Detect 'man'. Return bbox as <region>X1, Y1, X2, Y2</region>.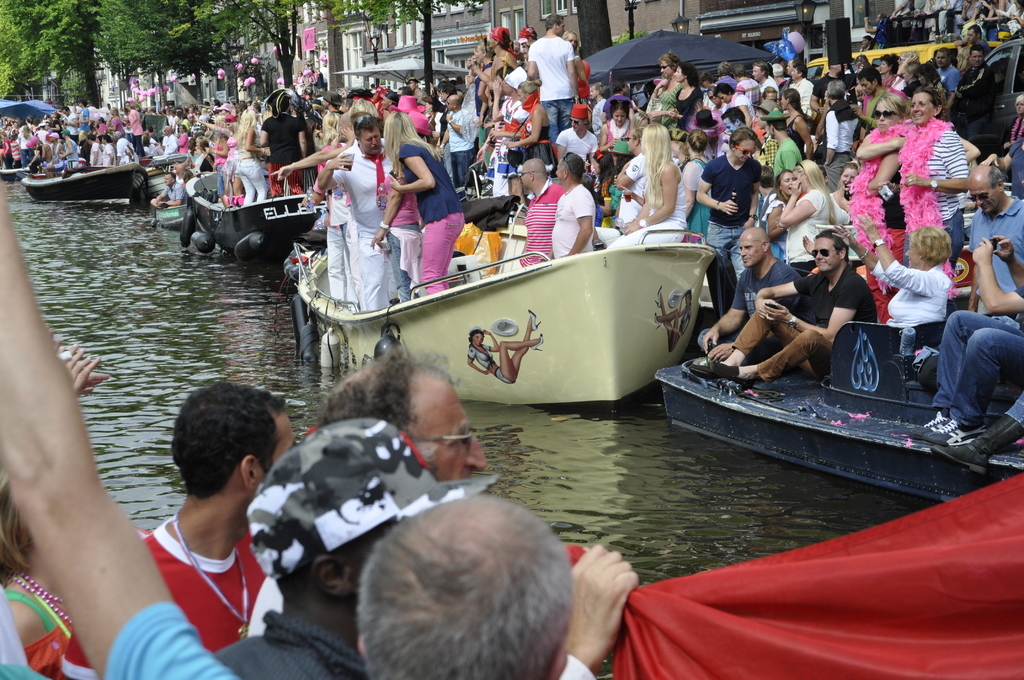
<region>211, 417, 500, 677</region>.
